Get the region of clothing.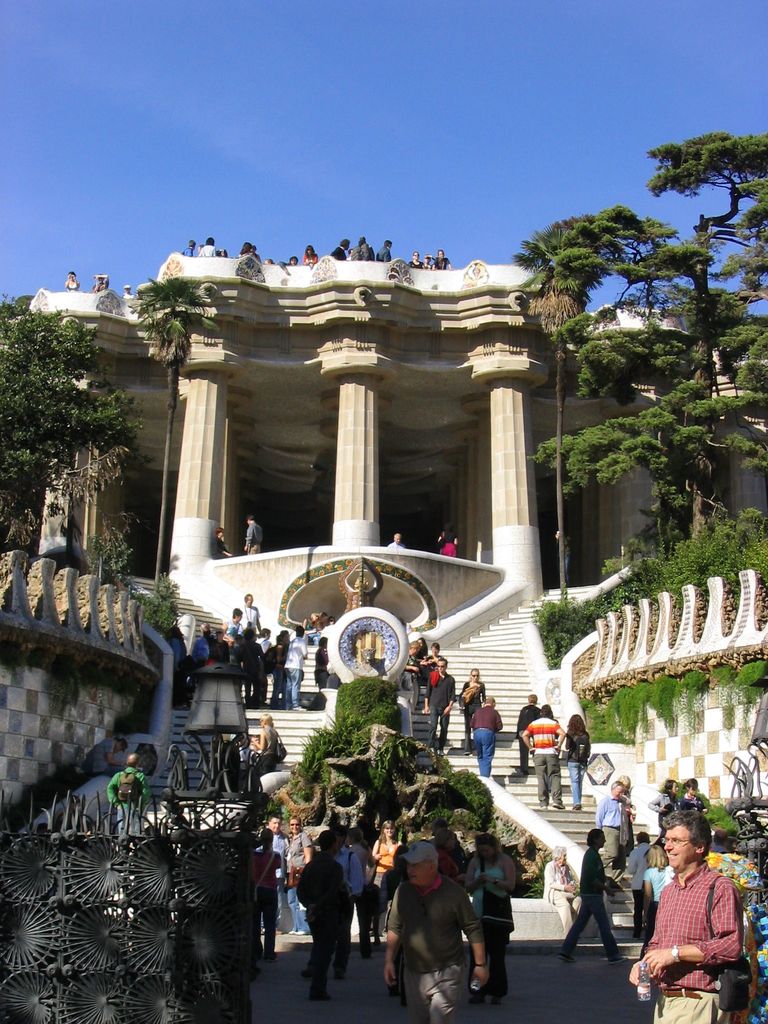
240, 519, 263, 550.
